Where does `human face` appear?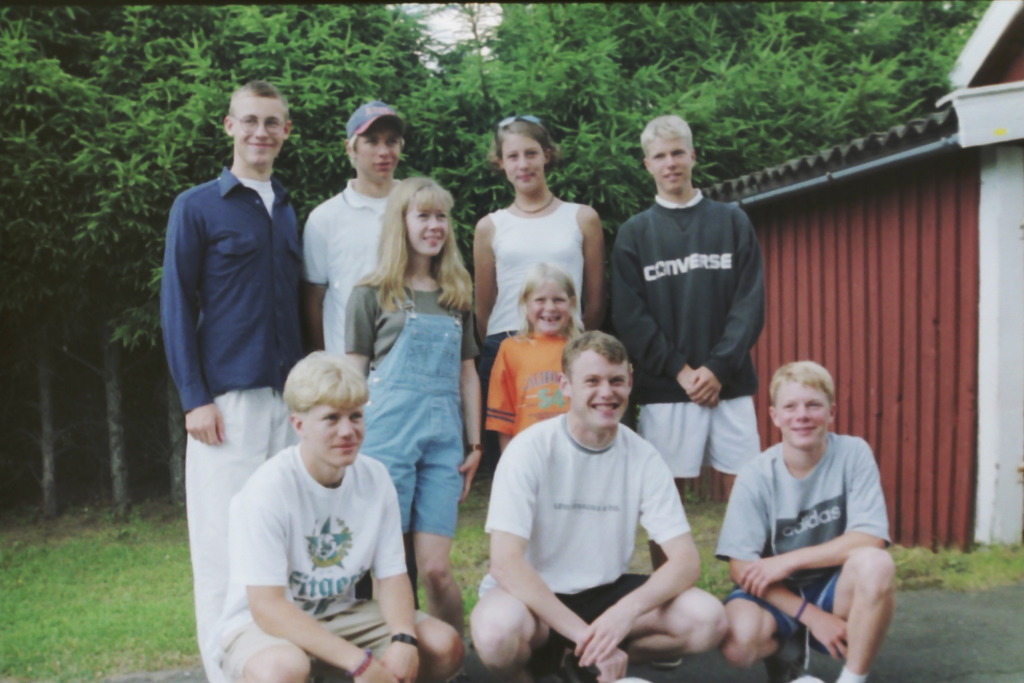
Appears at x1=650 y1=124 x2=698 y2=189.
